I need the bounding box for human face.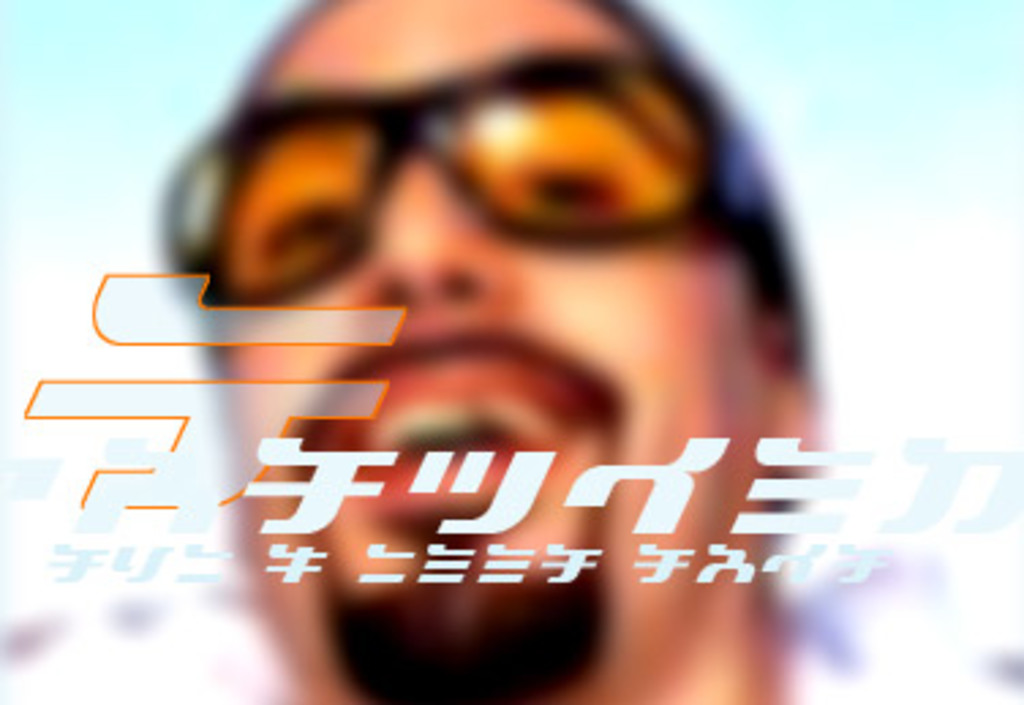
Here it is: crop(172, 0, 768, 694).
